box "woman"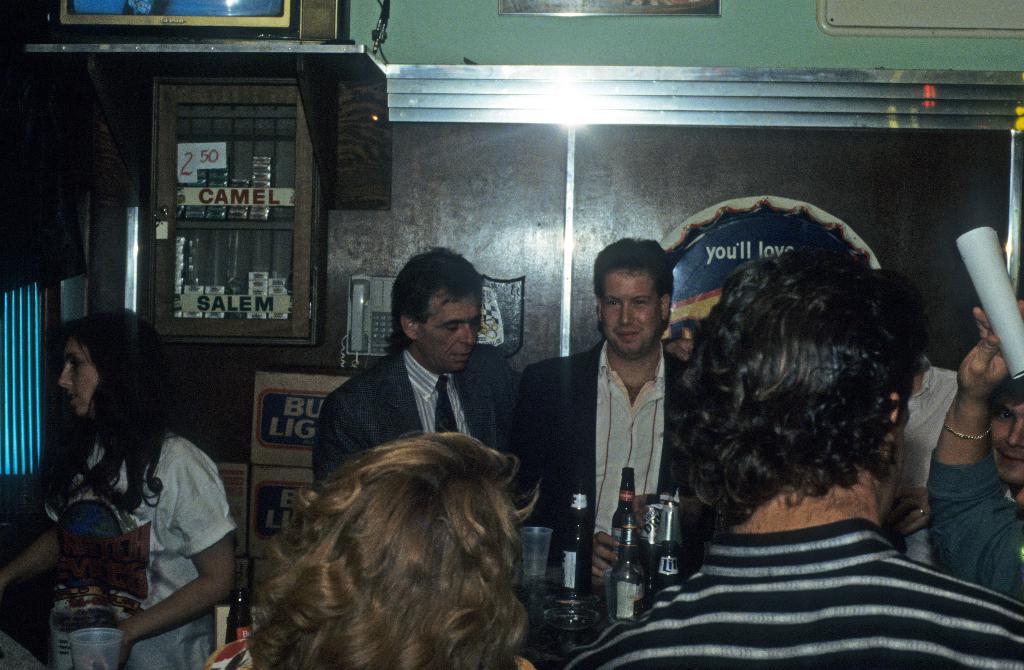
region(30, 293, 239, 669)
